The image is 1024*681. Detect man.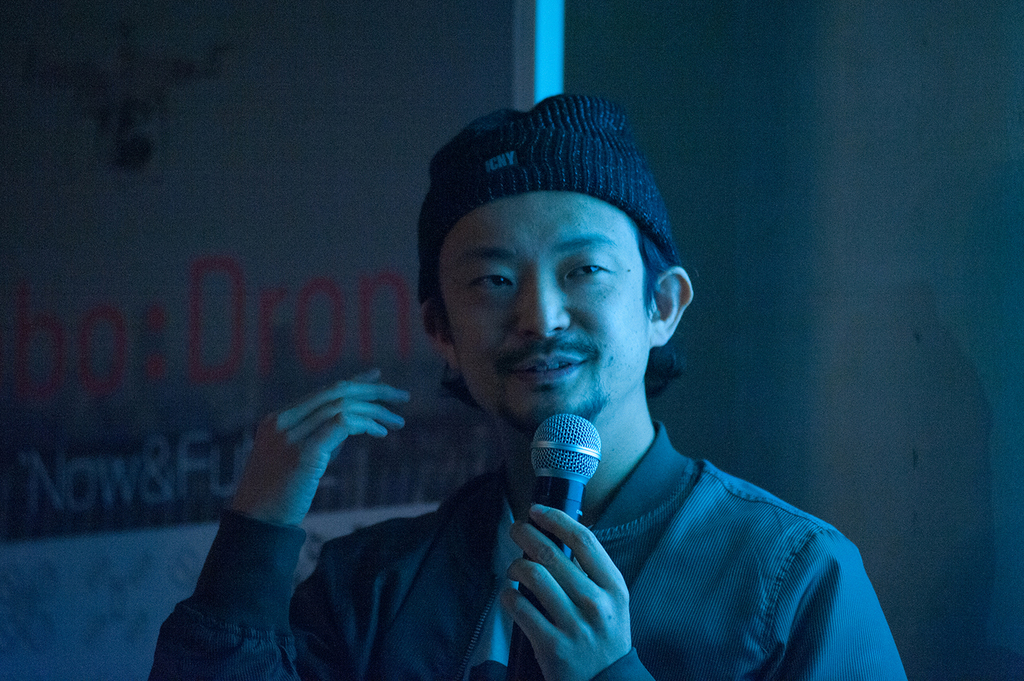
Detection: bbox(268, 90, 907, 677).
